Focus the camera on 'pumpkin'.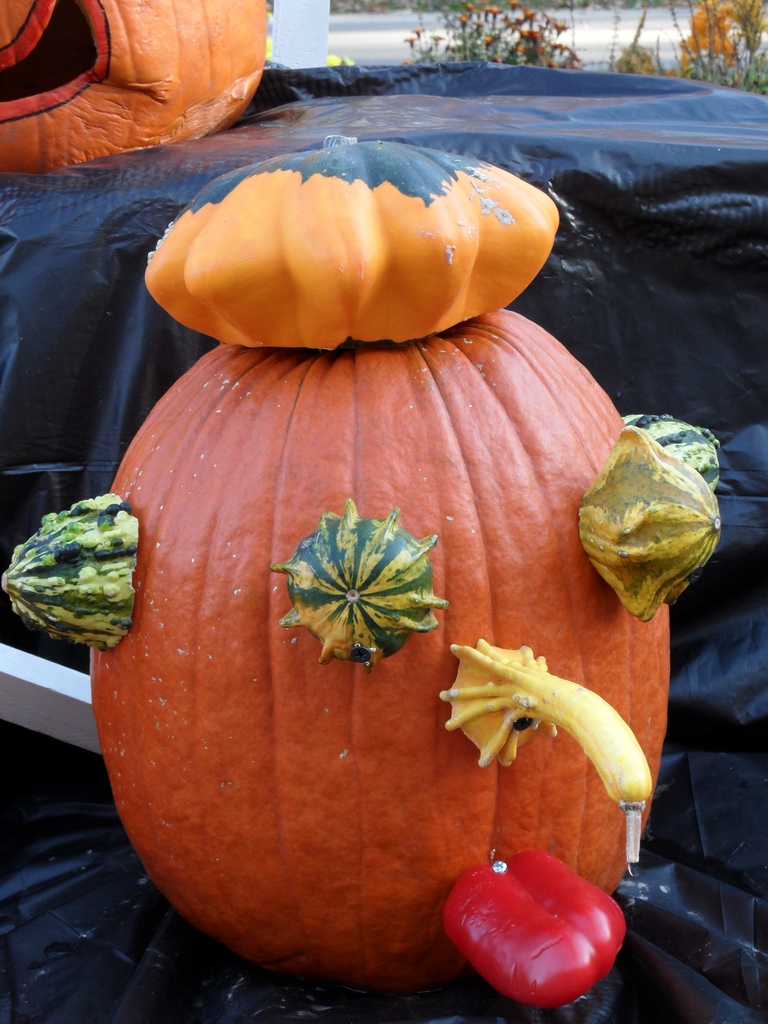
Focus region: x1=147, y1=125, x2=561, y2=350.
